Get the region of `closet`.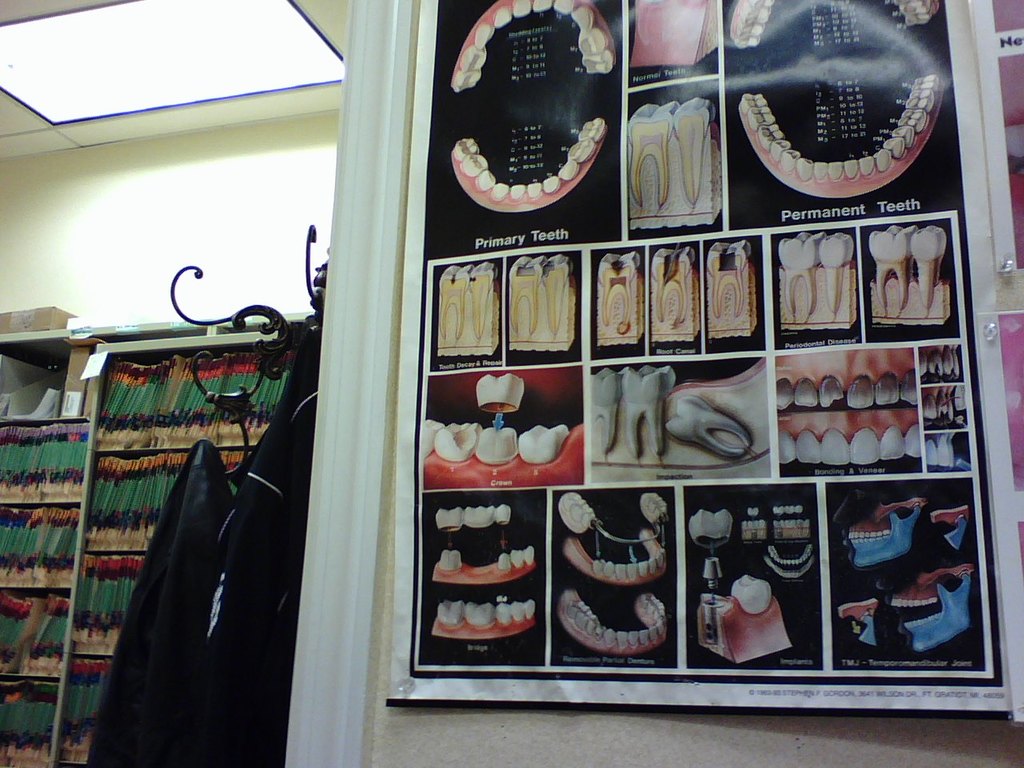
<bbox>0, 309, 313, 767</bbox>.
